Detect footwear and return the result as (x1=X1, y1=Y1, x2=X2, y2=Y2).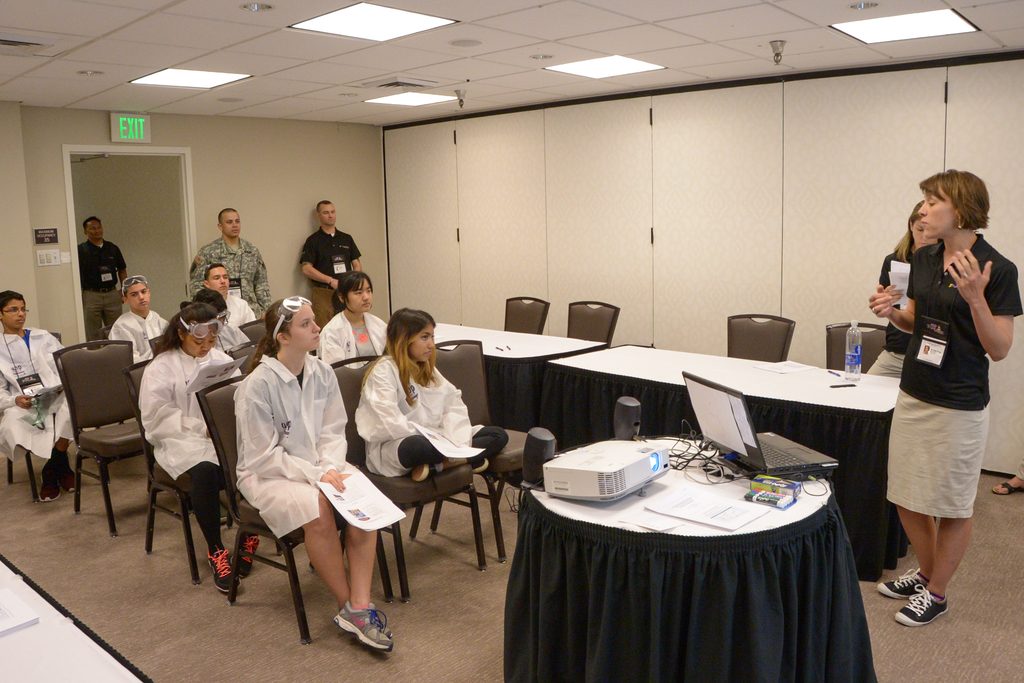
(x1=412, y1=463, x2=444, y2=483).
